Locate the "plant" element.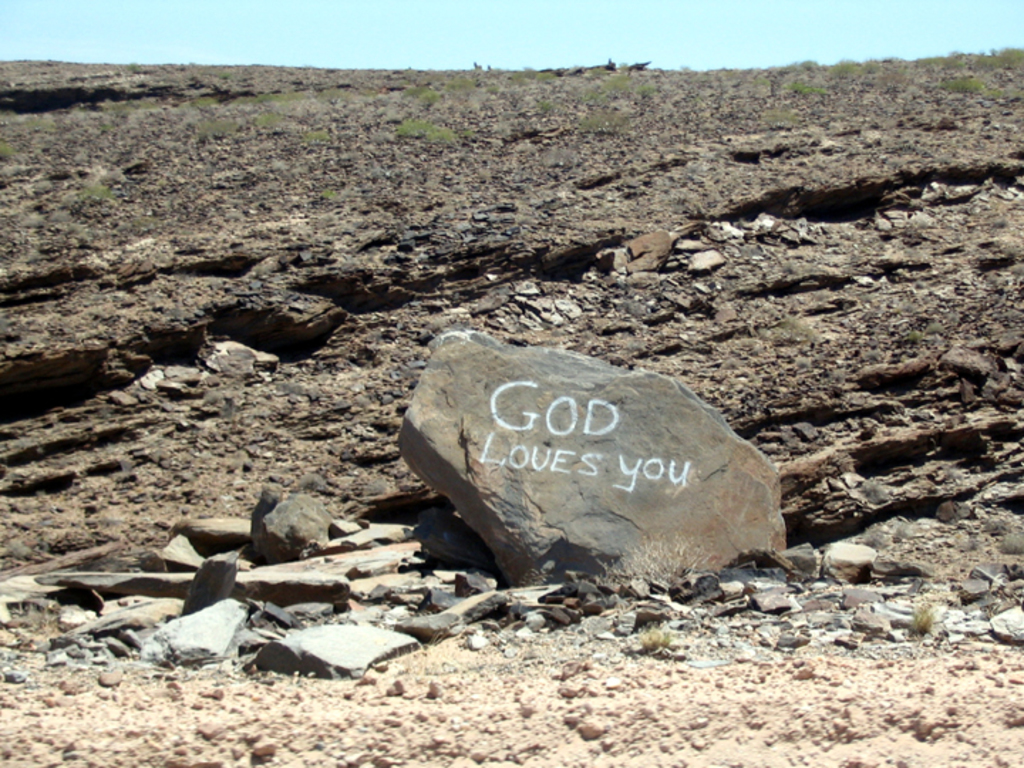
Element bbox: [255, 110, 280, 129].
